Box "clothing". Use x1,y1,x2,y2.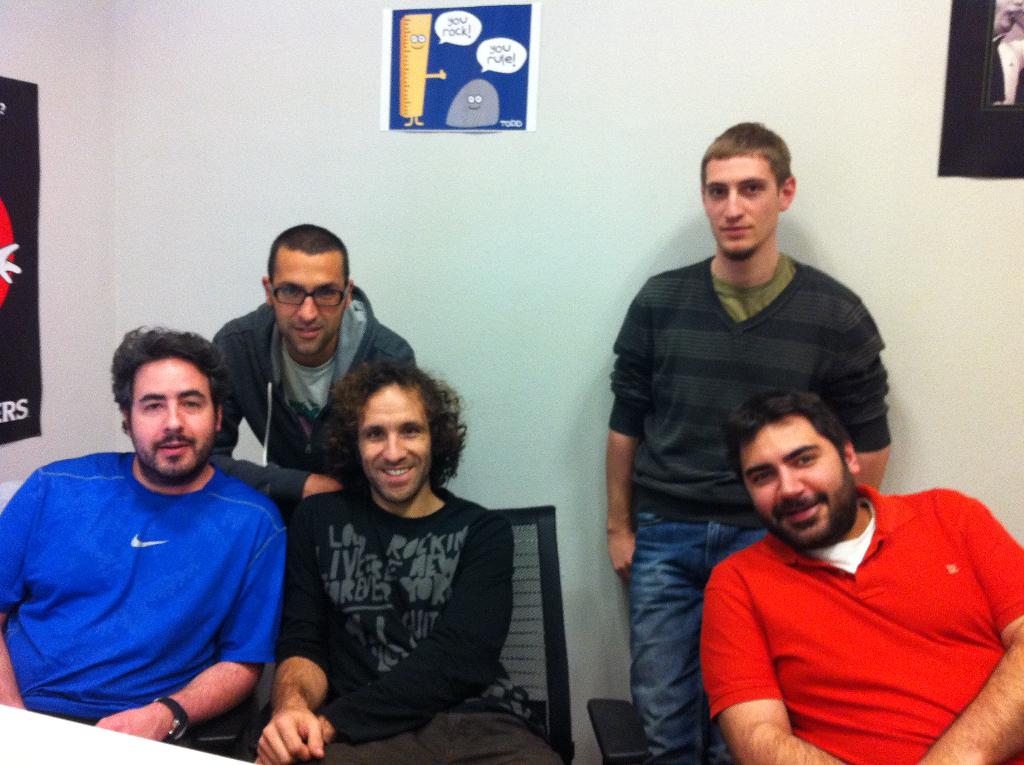
696,482,1005,745.
